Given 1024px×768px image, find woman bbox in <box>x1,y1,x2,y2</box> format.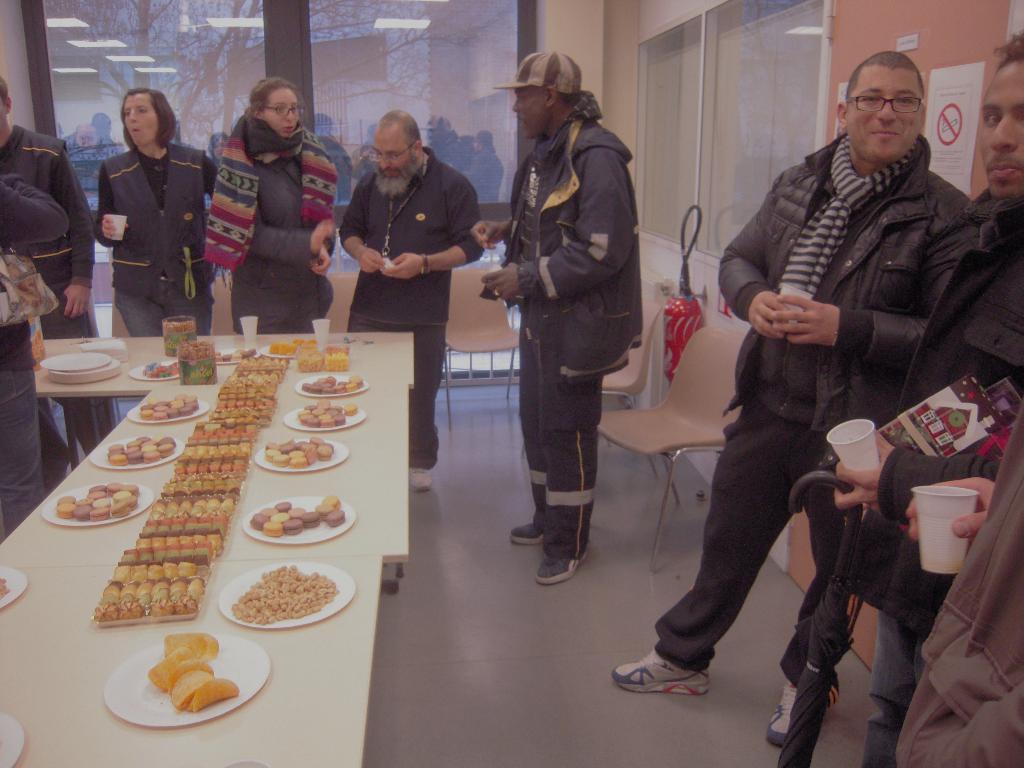
<box>102,83,223,330</box>.
